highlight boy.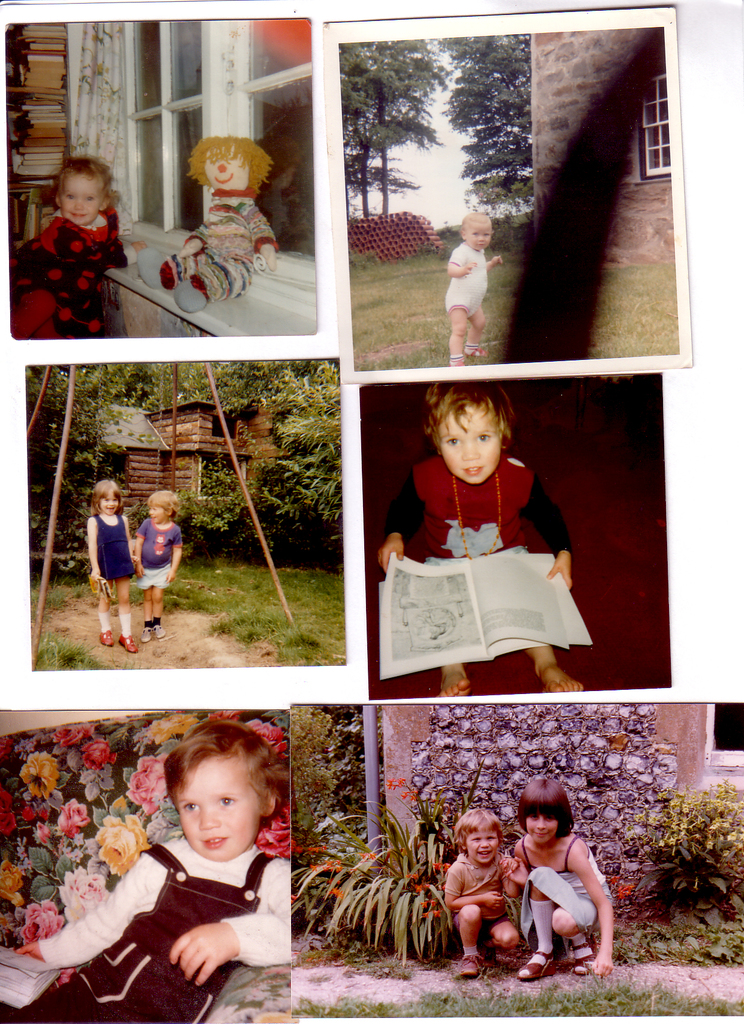
Highlighted region: [left=367, top=376, right=585, bottom=705].
